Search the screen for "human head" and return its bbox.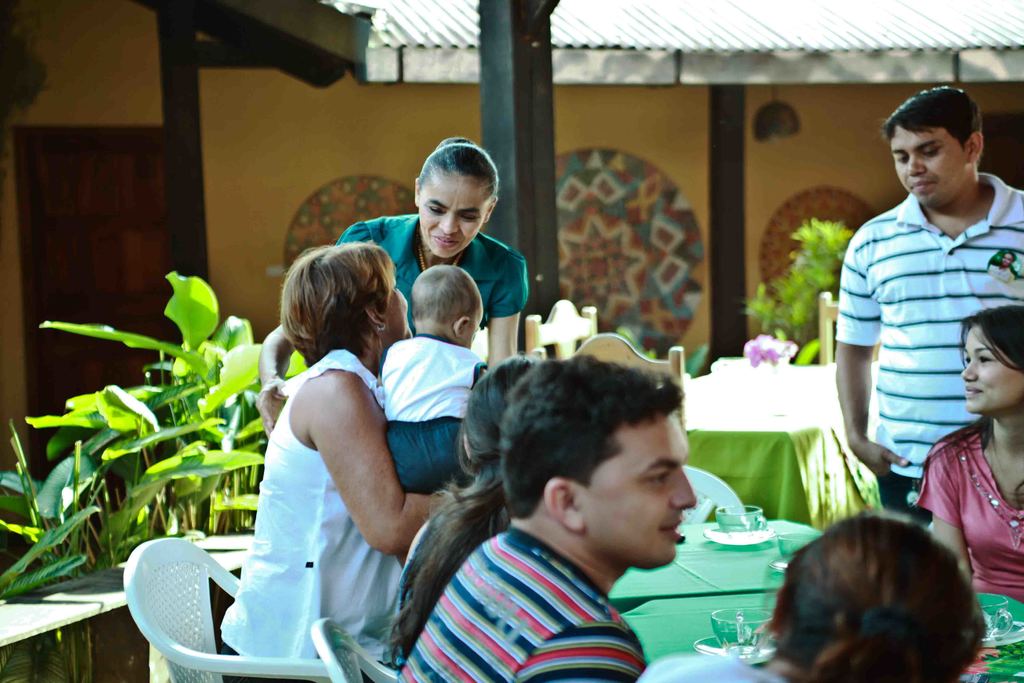
Found: BBox(413, 137, 499, 258).
